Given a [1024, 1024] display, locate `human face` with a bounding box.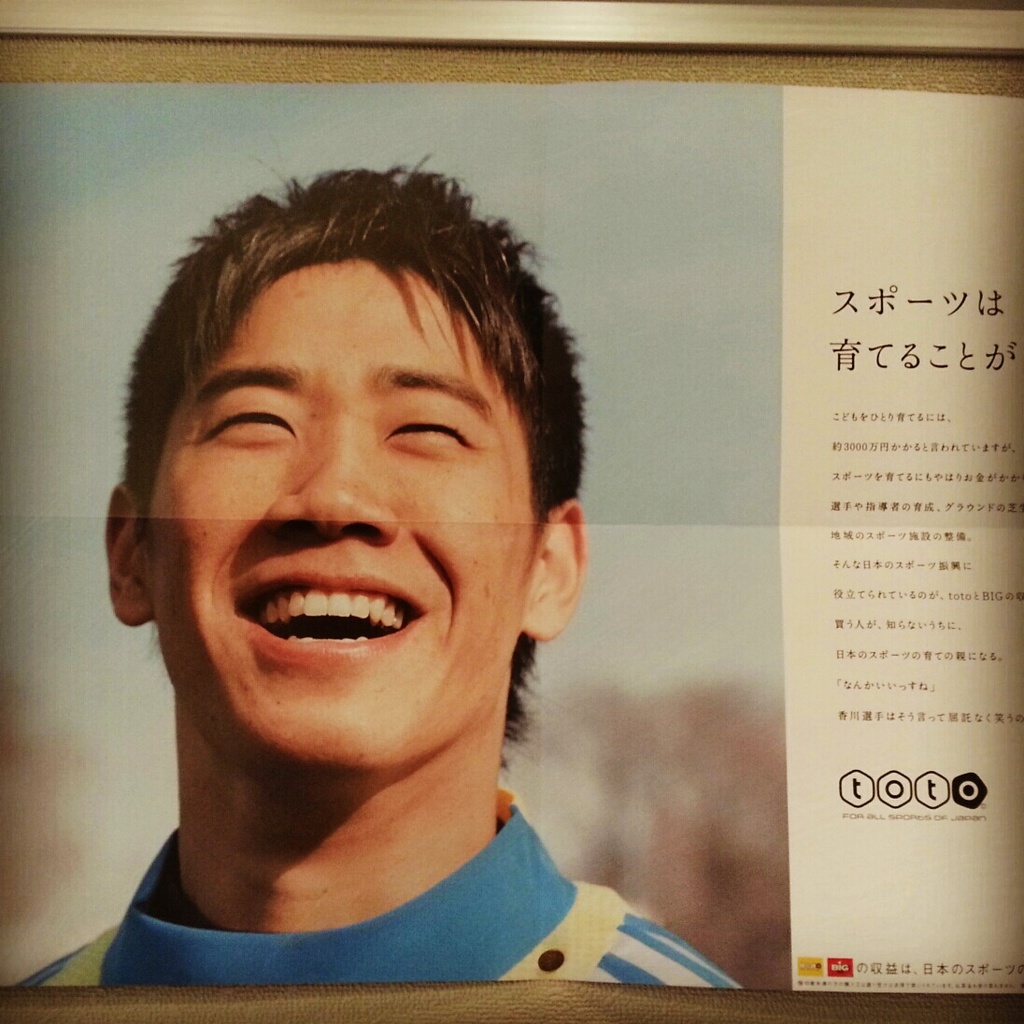
Located: box=[143, 263, 537, 770].
